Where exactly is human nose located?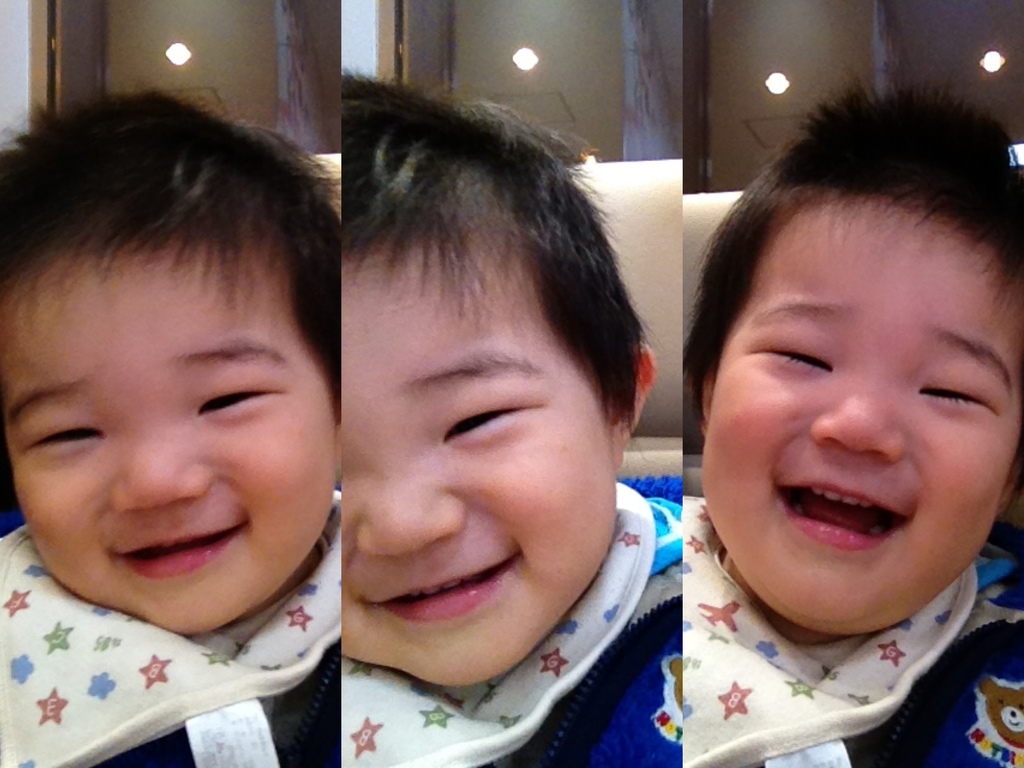
Its bounding box is {"x1": 110, "y1": 426, "x2": 205, "y2": 509}.
